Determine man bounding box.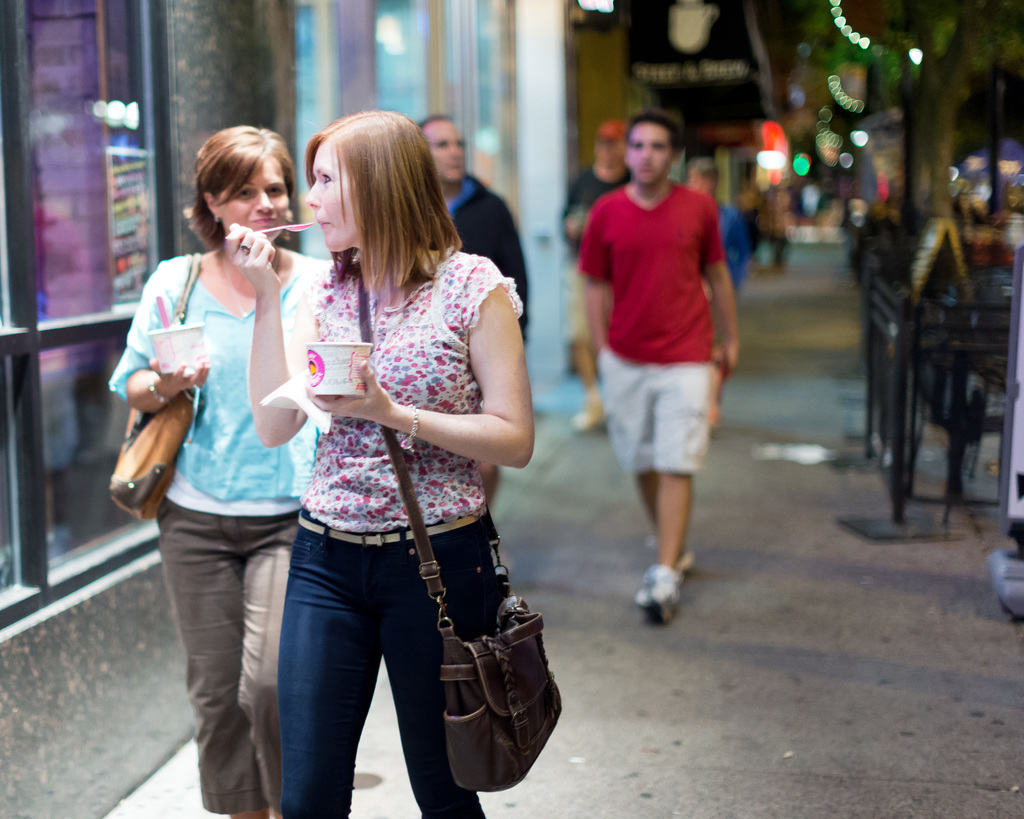
Determined: [x1=557, y1=116, x2=645, y2=427].
